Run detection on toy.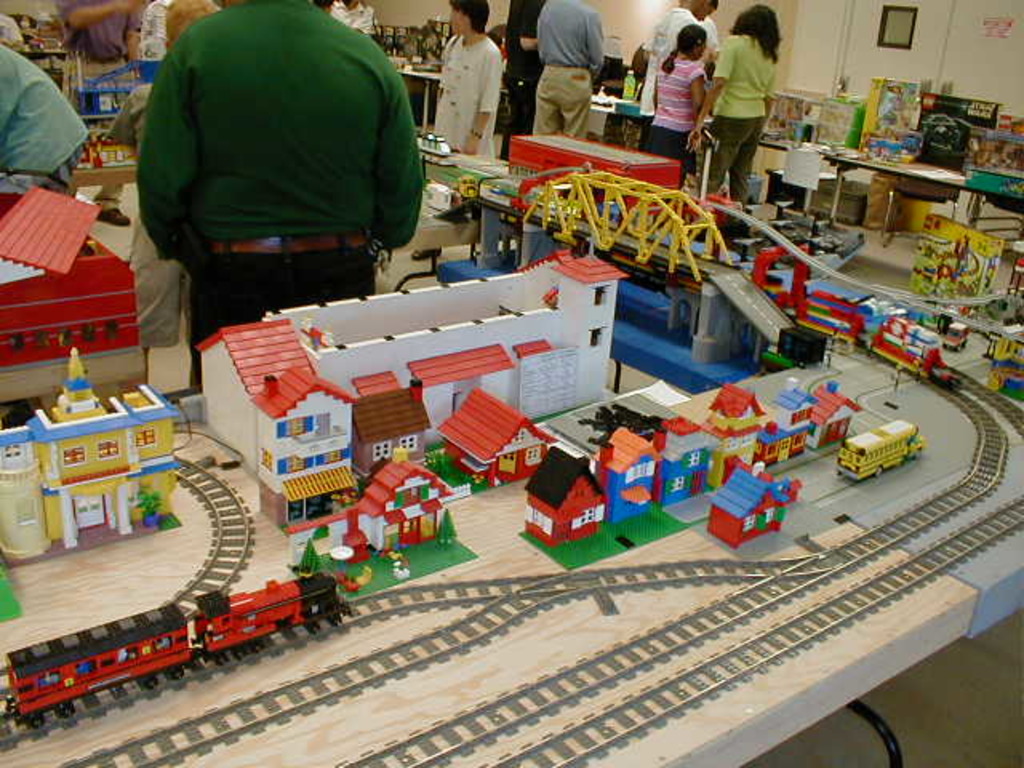
Result: crop(0, 354, 187, 565).
